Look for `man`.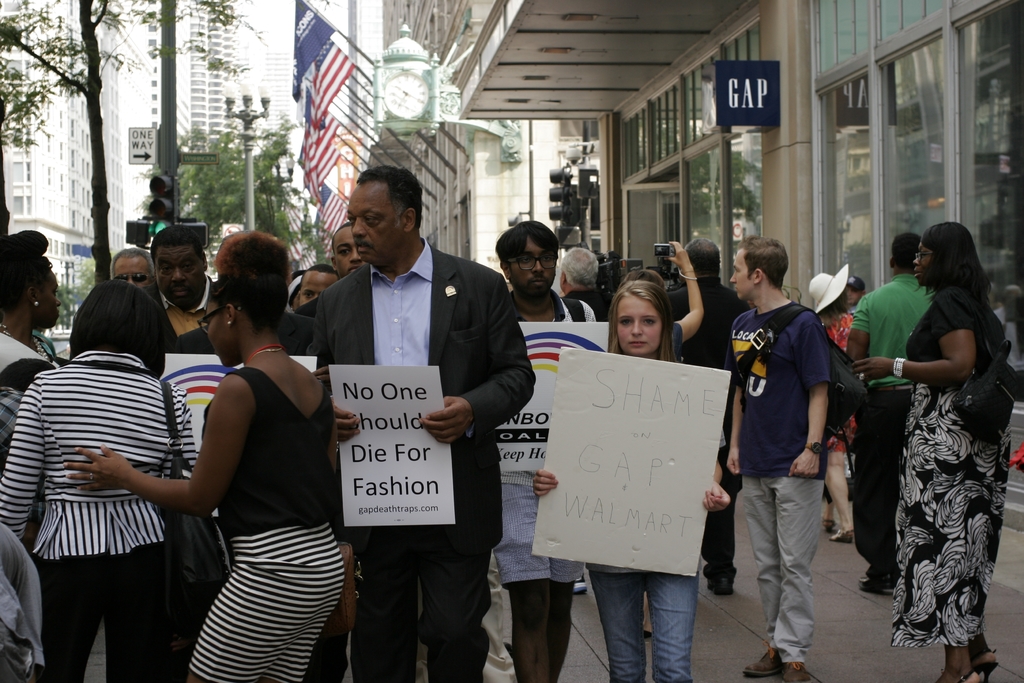
Found: 728 237 840 681.
